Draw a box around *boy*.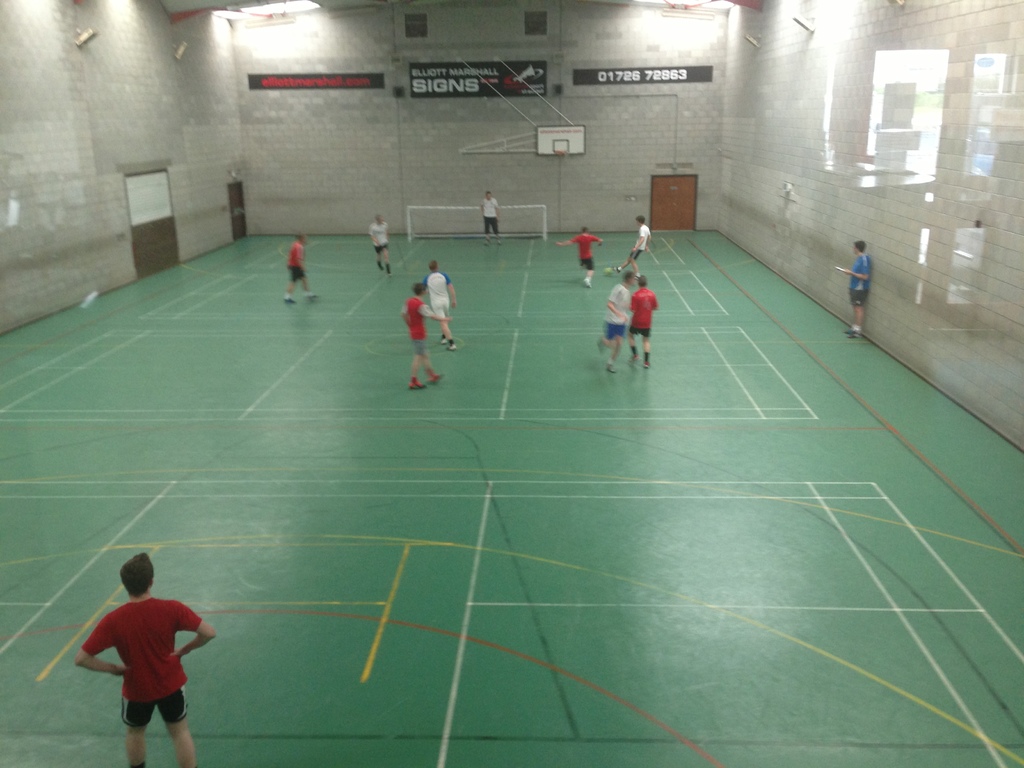
bbox=(599, 219, 650, 280).
